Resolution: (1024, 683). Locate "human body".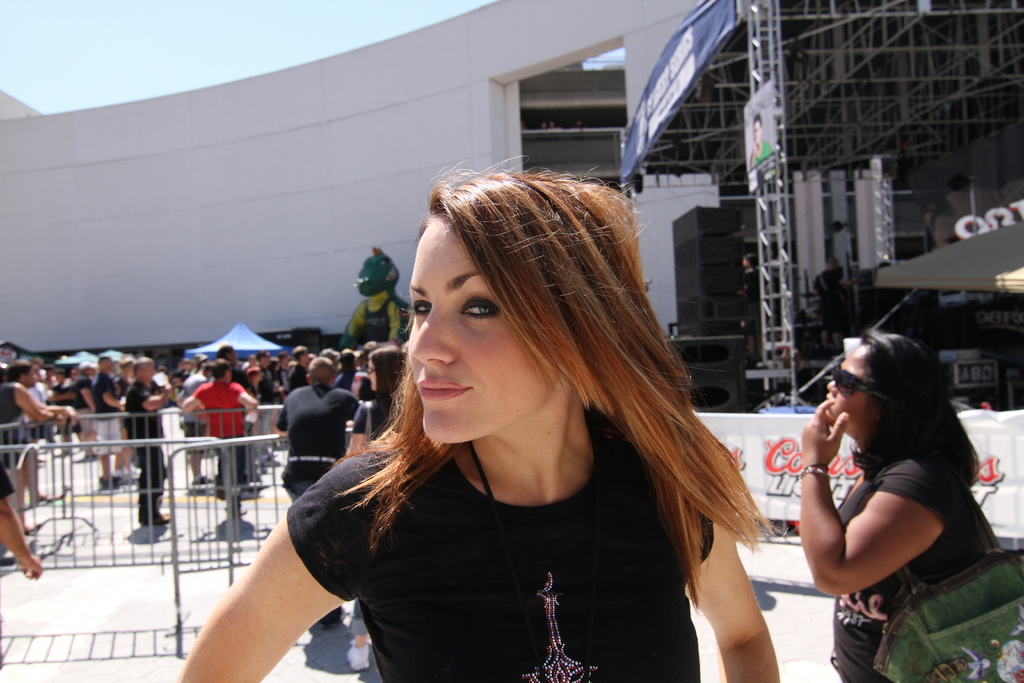
791, 284, 977, 661.
